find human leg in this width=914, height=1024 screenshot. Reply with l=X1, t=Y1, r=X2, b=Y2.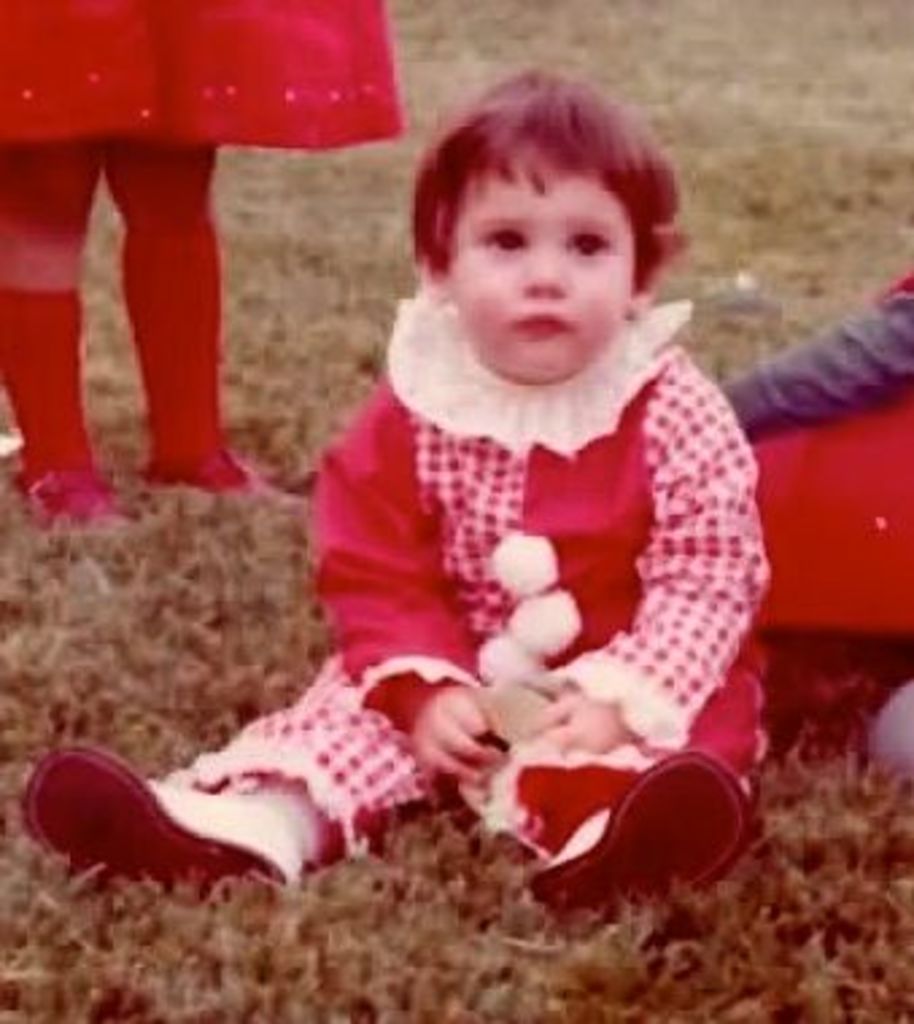
l=3, t=151, r=100, b=534.
